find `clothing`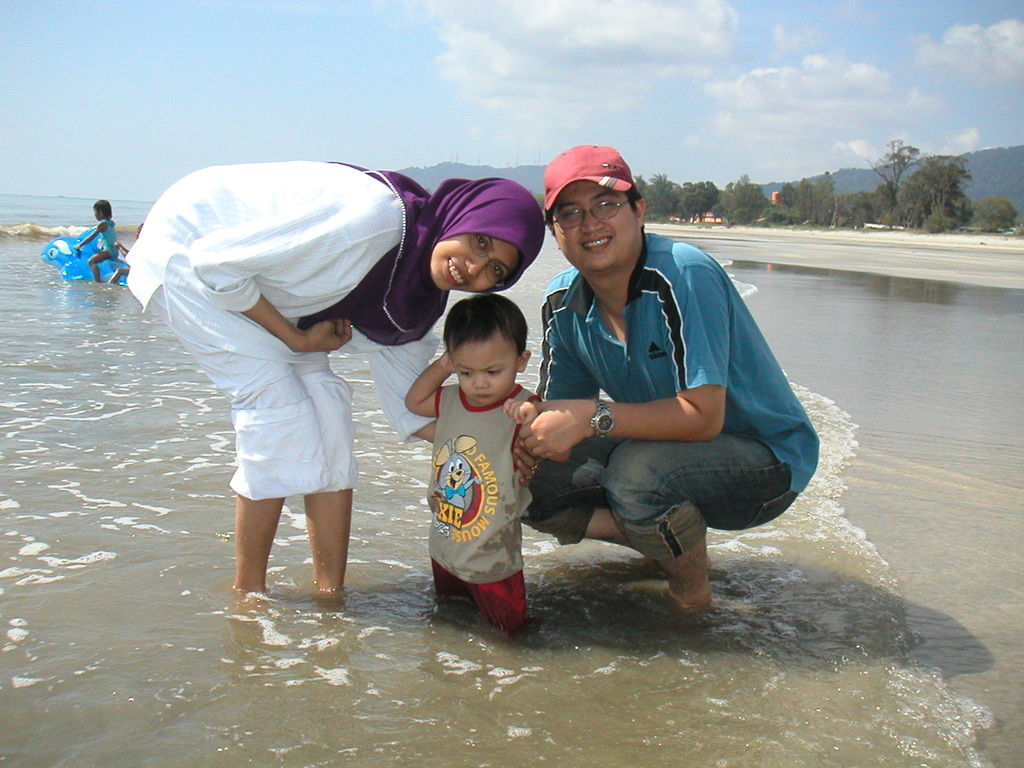
x1=126 y1=157 x2=548 y2=505
